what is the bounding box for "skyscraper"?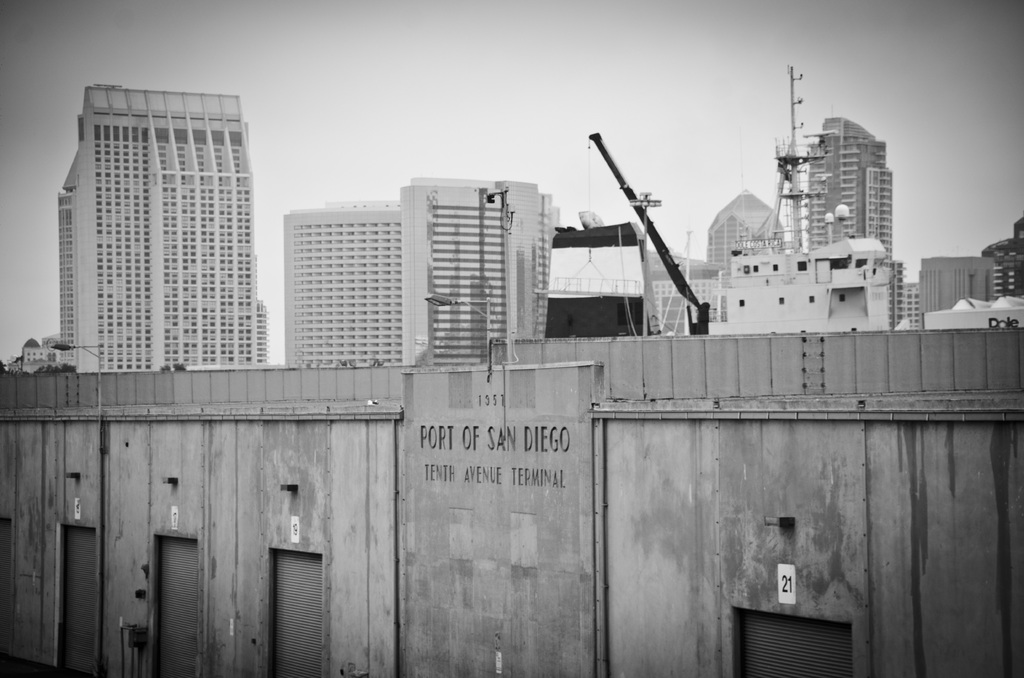
rect(806, 108, 900, 338).
